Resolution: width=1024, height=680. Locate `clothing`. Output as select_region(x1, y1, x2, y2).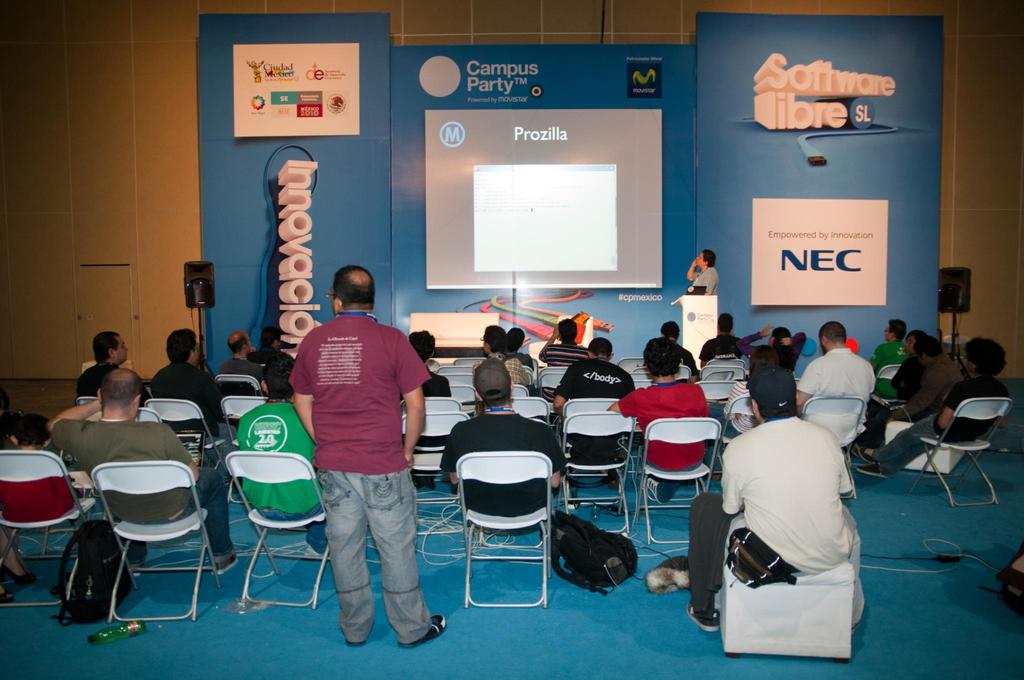
select_region(694, 329, 749, 372).
